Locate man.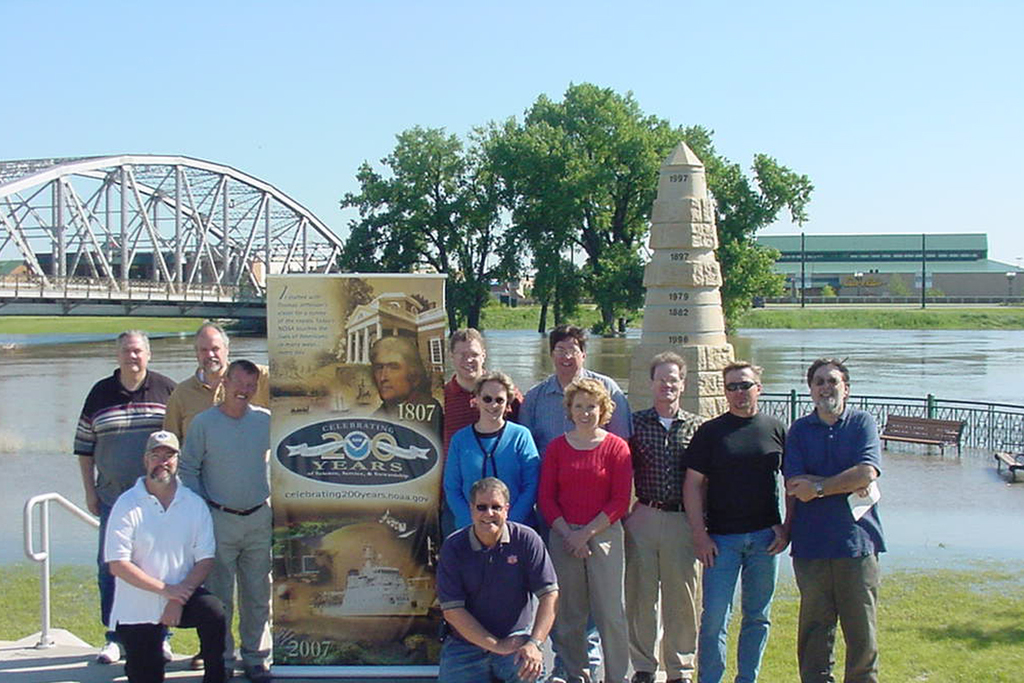
Bounding box: x1=439, y1=473, x2=561, y2=682.
